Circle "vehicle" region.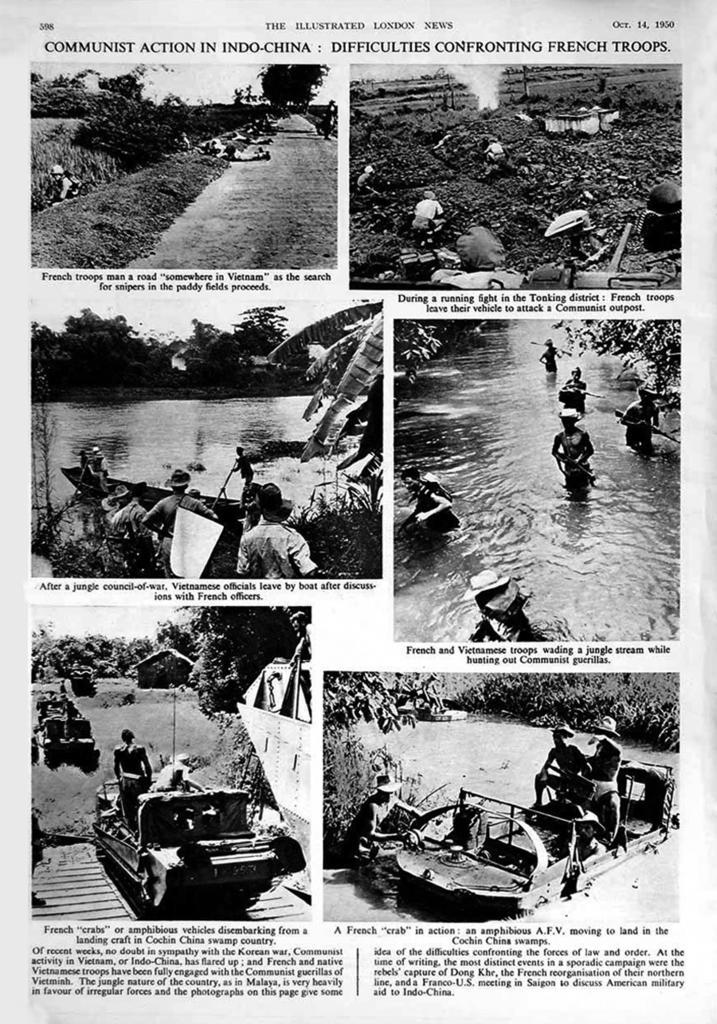
Region: [102, 792, 291, 905].
